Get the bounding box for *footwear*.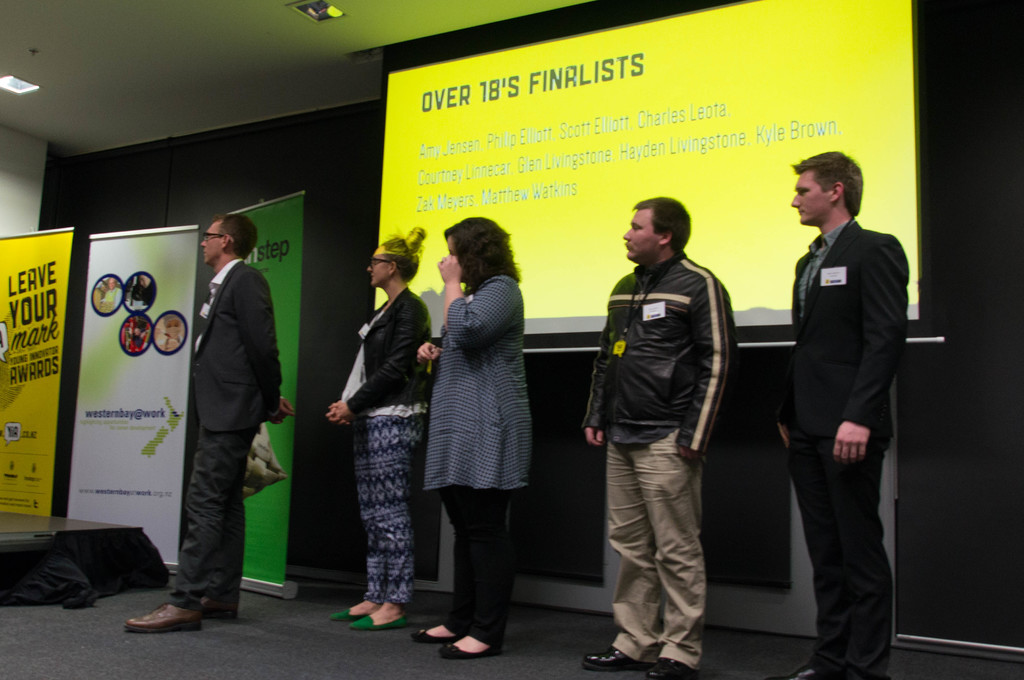
box=[580, 637, 656, 679].
